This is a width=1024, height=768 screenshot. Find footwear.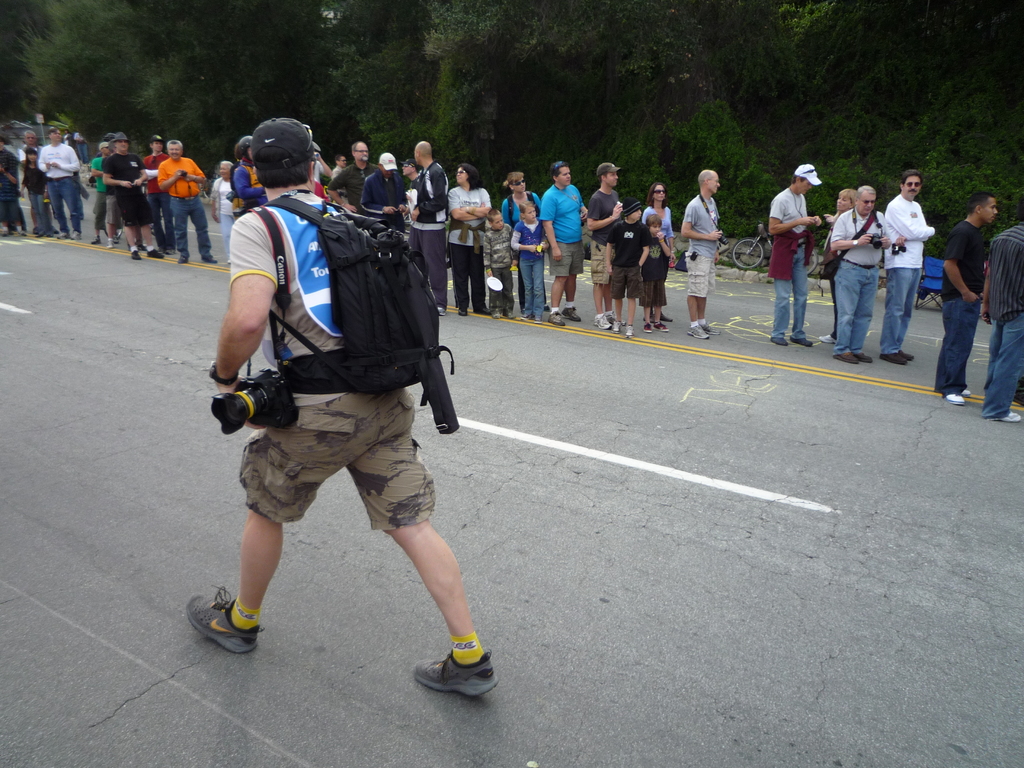
Bounding box: bbox(57, 231, 69, 244).
